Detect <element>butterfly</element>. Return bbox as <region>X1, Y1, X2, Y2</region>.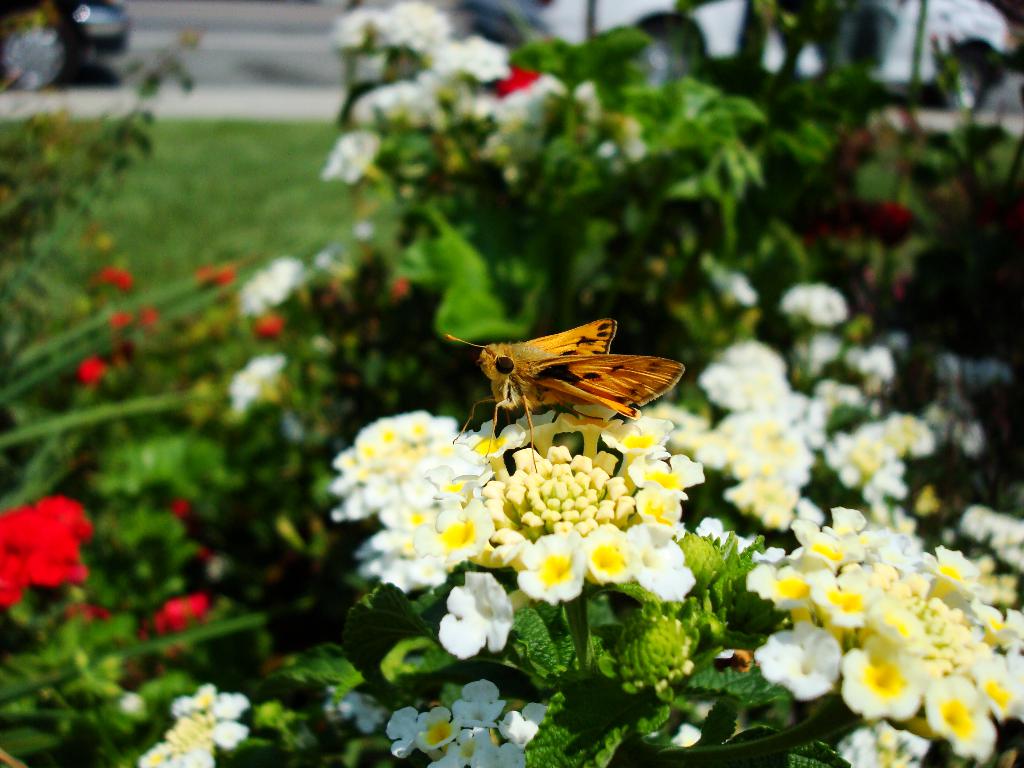
<region>450, 312, 659, 454</region>.
